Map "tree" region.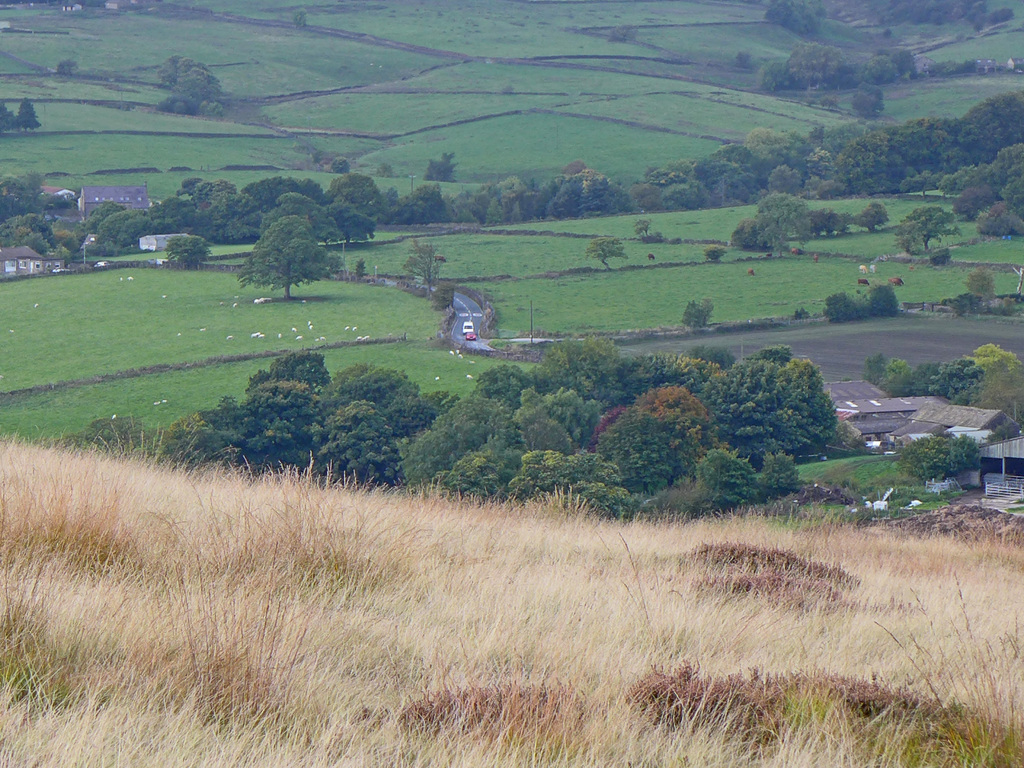
Mapped to [left=703, top=346, right=845, bottom=459].
